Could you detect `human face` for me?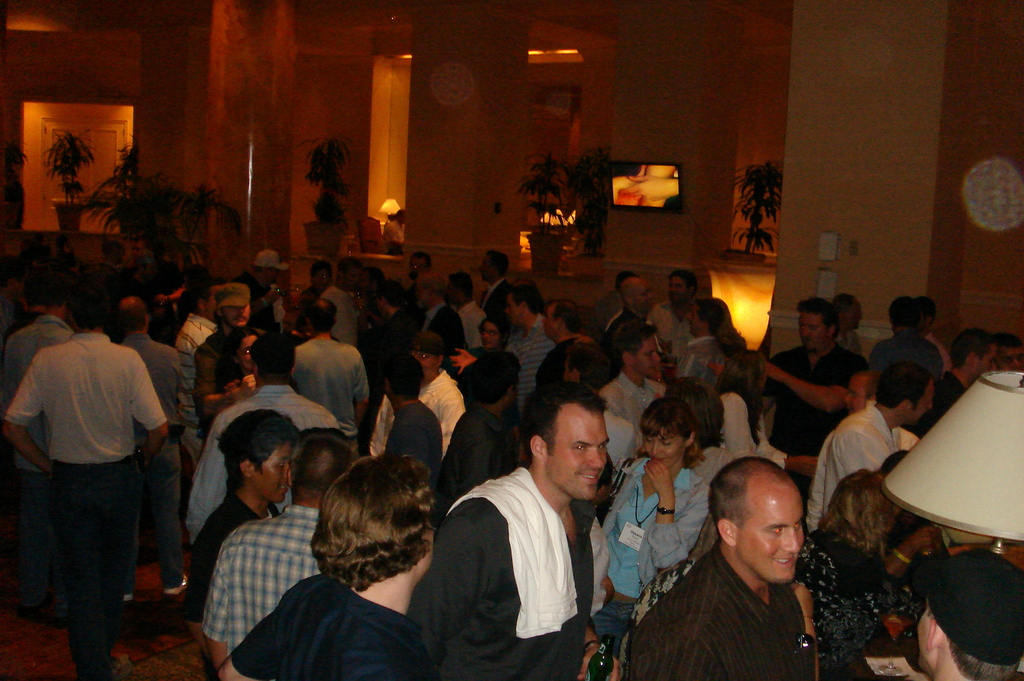
Detection result: left=483, top=321, right=501, bottom=346.
